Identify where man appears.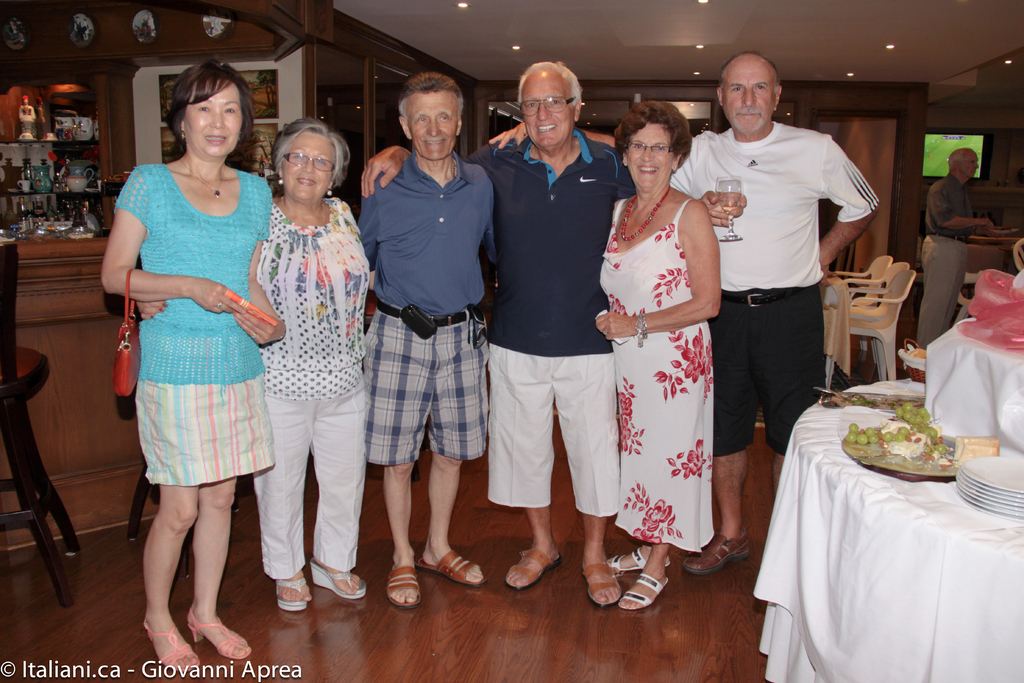
Appears at (left=362, top=63, right=749, bottom=607).
